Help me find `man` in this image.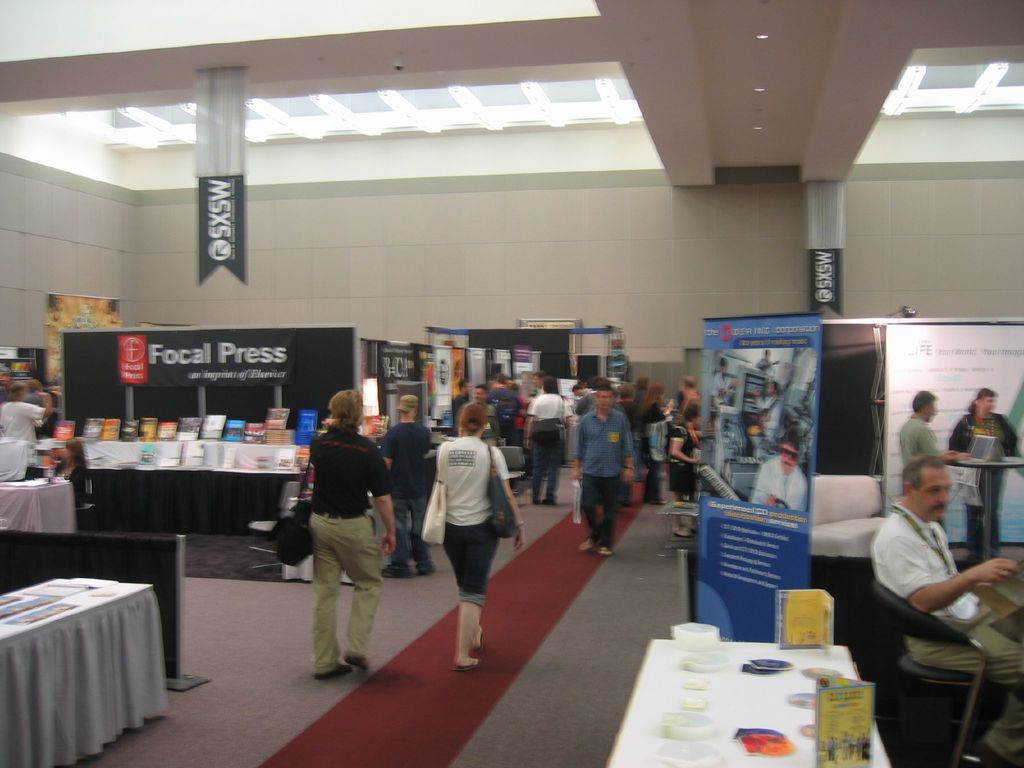
Found it: crop(871, 454, 1023, 767).
